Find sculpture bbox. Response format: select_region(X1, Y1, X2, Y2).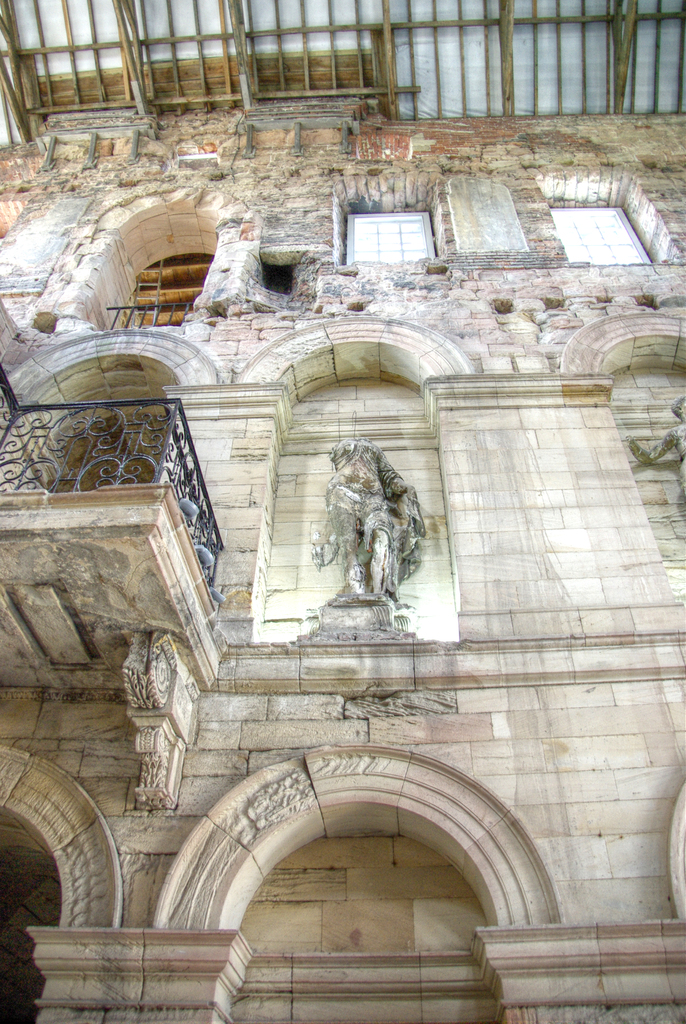
select_region(627, 395, 685, 505).
